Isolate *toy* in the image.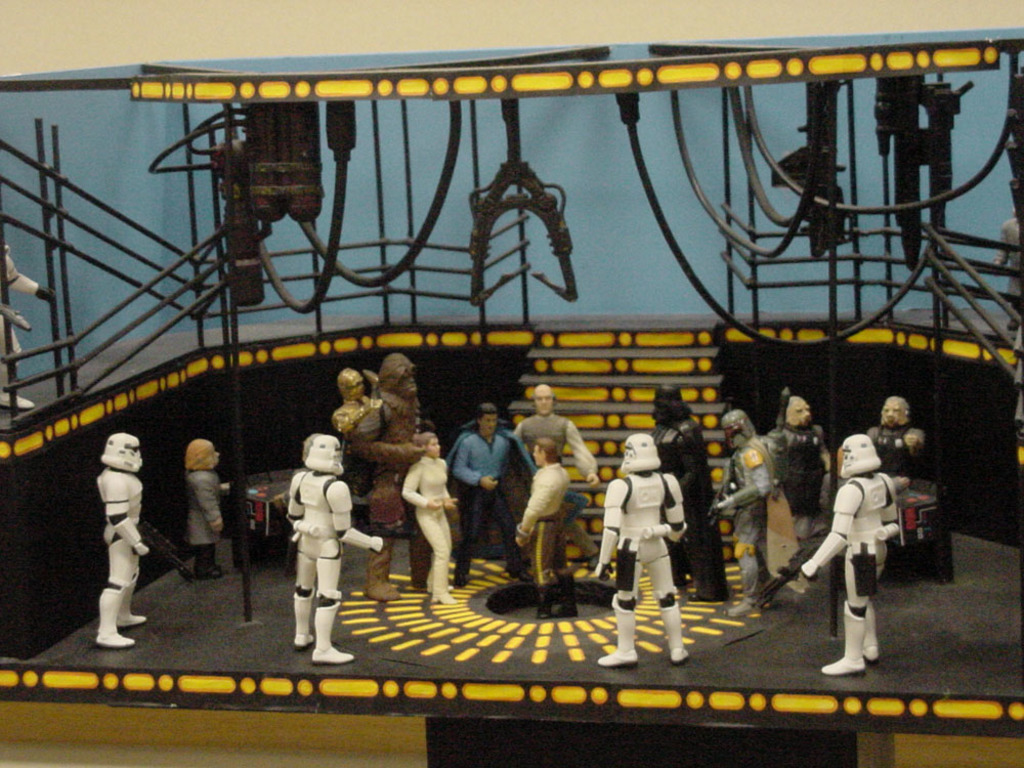
Isolated region: (642, 389, 730, 588).
